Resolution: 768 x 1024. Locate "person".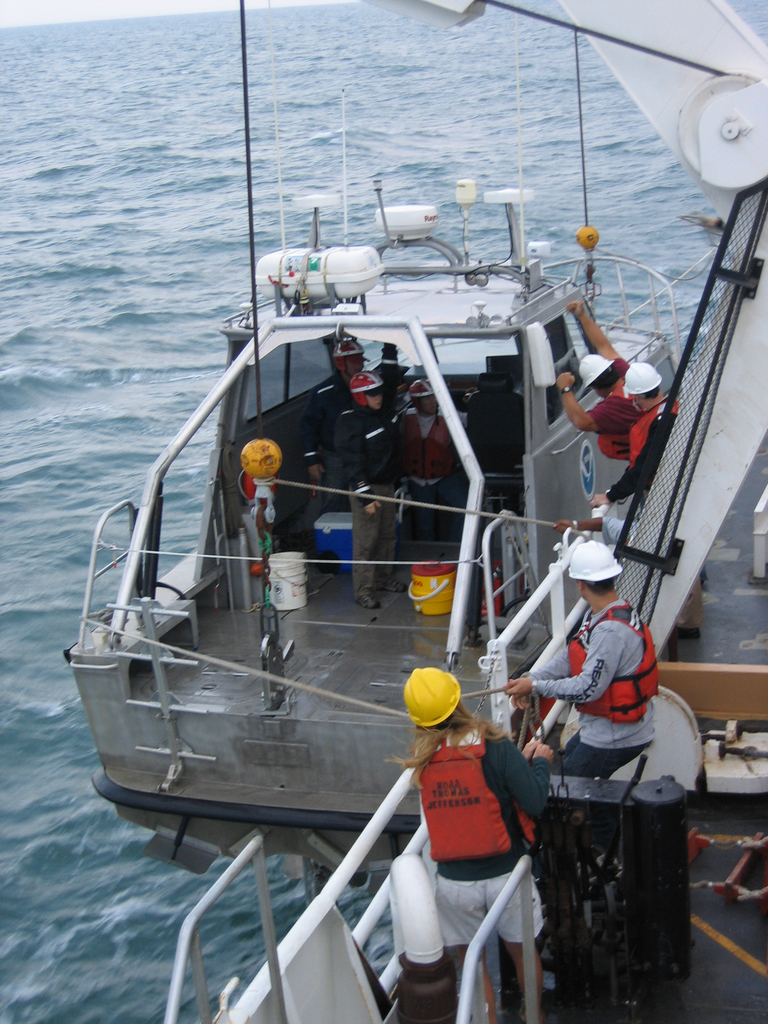
bbox(385, 376, 457, 529).
